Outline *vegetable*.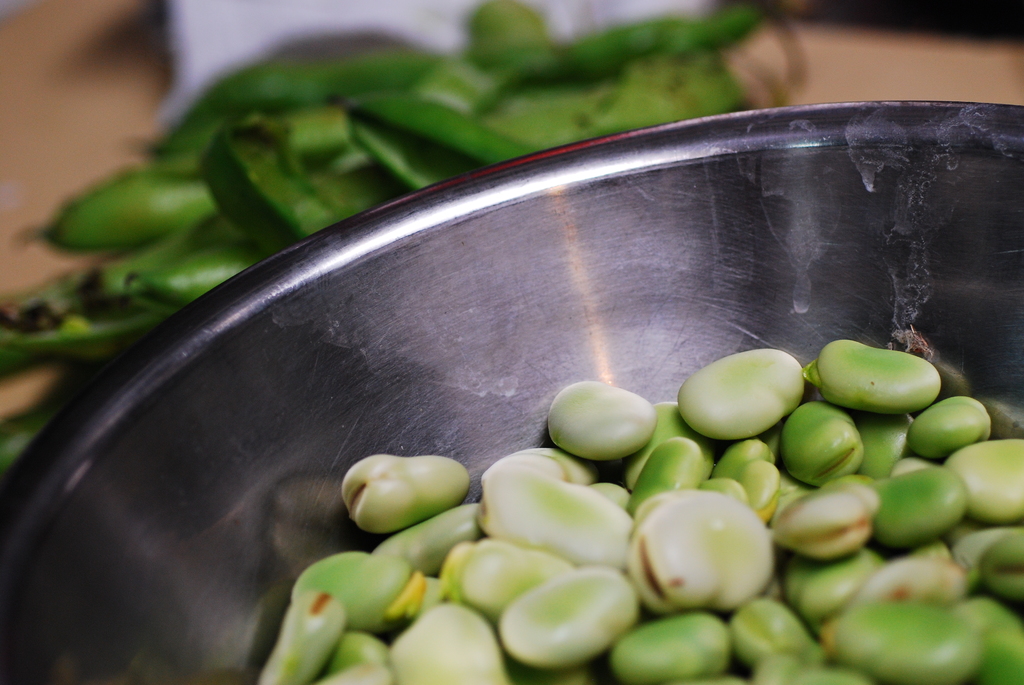
Outline: {"x1": 815, "y1": 340, "x2": 934, "y2": 416}.
